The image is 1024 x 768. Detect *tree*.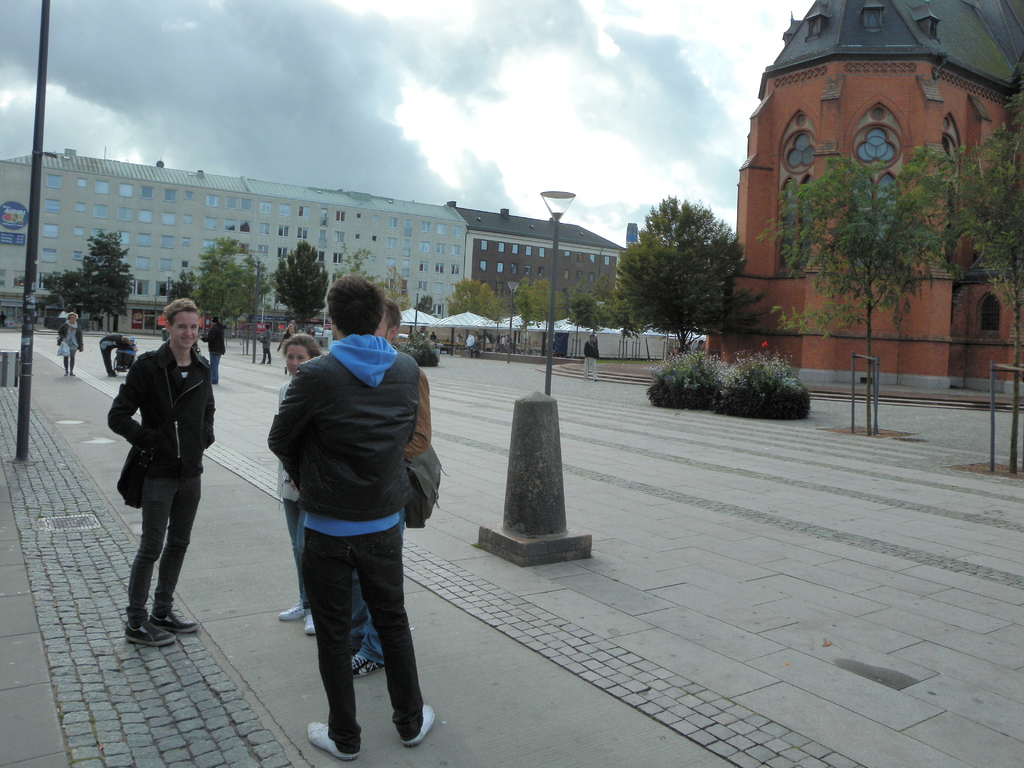
Detection: select_region(35, 265, 81, 308).
